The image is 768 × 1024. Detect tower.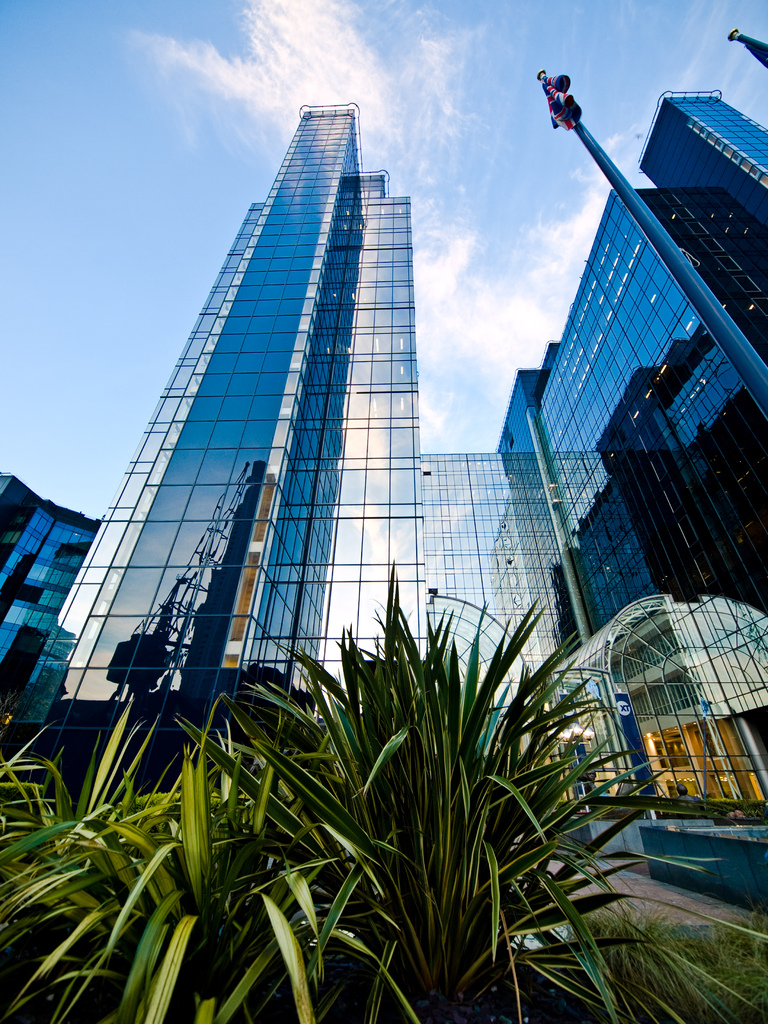
Detection: bbox=(460, 54, 767, 669).
